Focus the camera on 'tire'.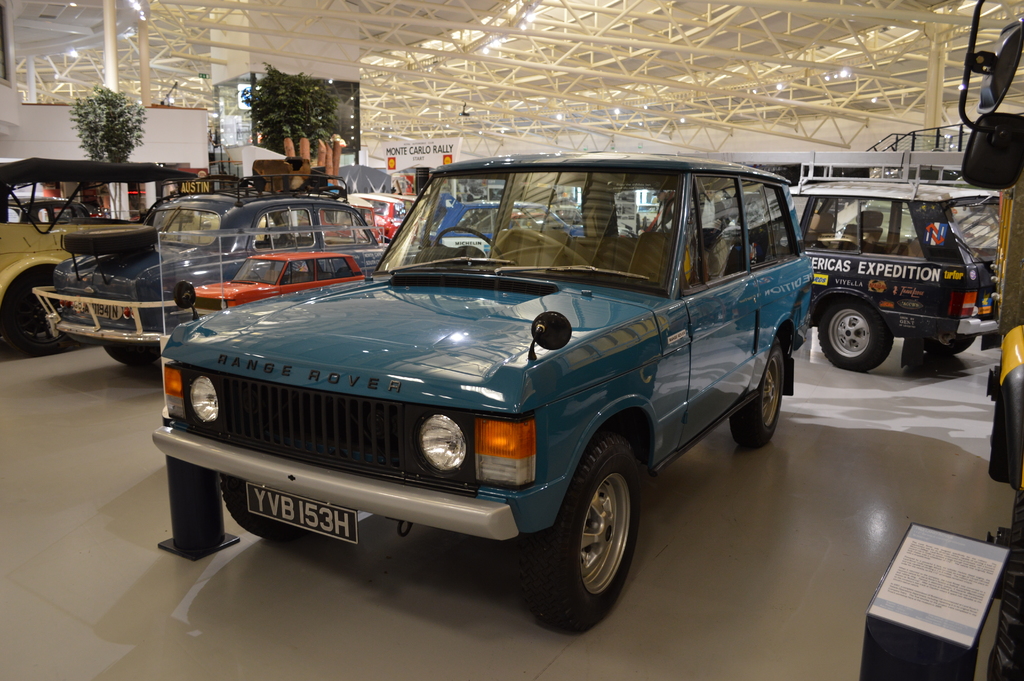
Focus region: 819/296/894/372.
